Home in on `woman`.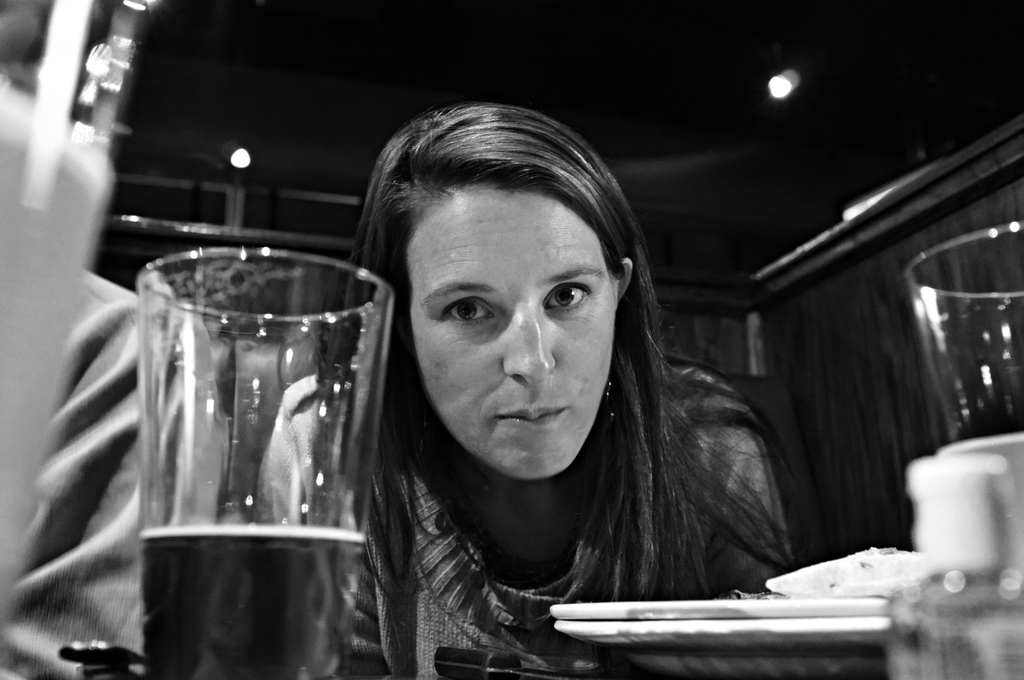
Homed in at select_region(331, 101, 816, 665).
